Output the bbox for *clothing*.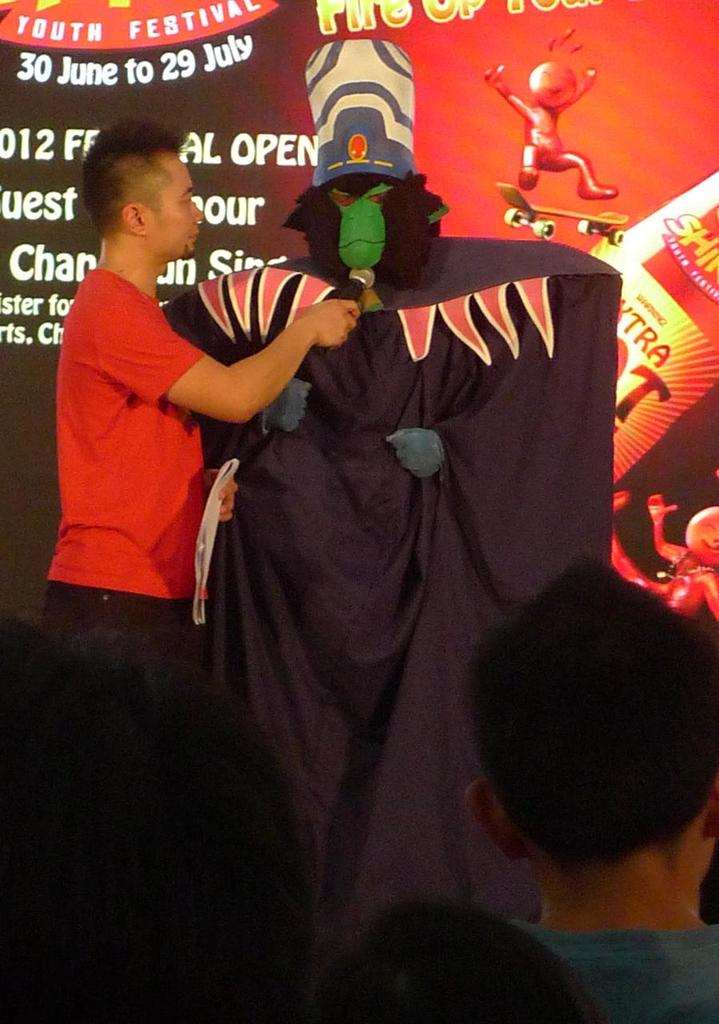
locate(508, 920, 718, 1023).
